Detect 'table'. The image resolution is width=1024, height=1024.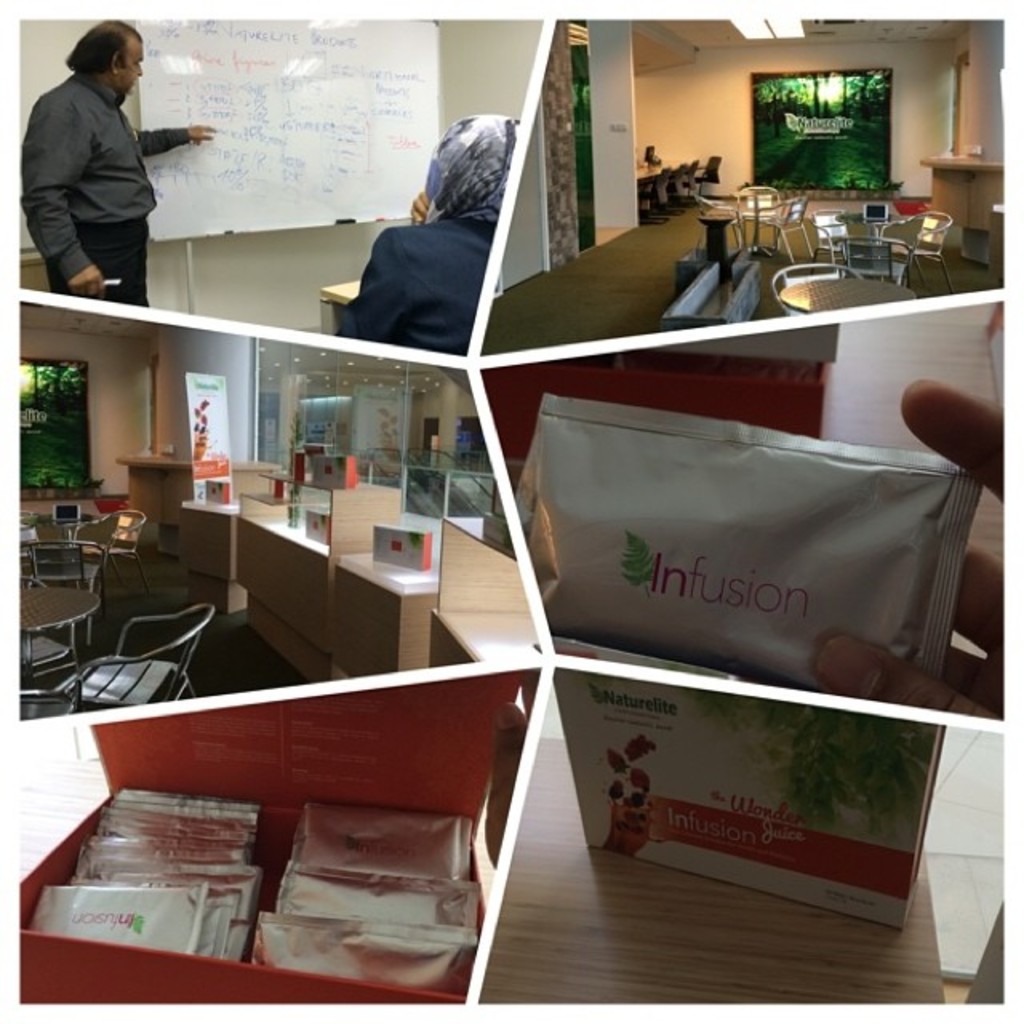
<region>773, 275, 915, 310</region>.
